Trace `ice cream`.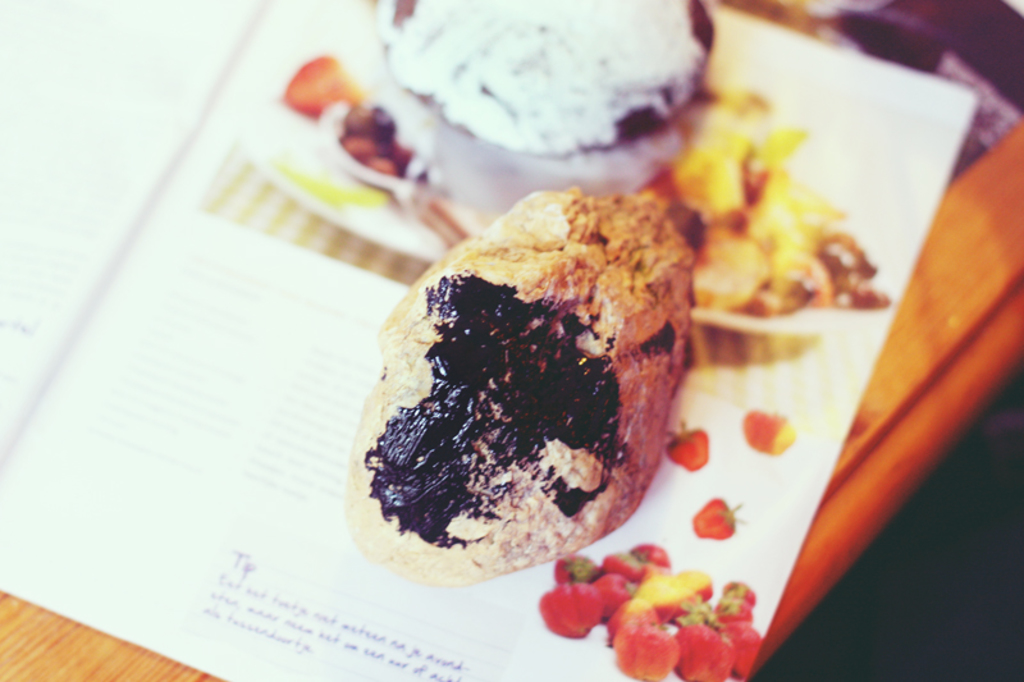
Traced to 308/119/731/612.
